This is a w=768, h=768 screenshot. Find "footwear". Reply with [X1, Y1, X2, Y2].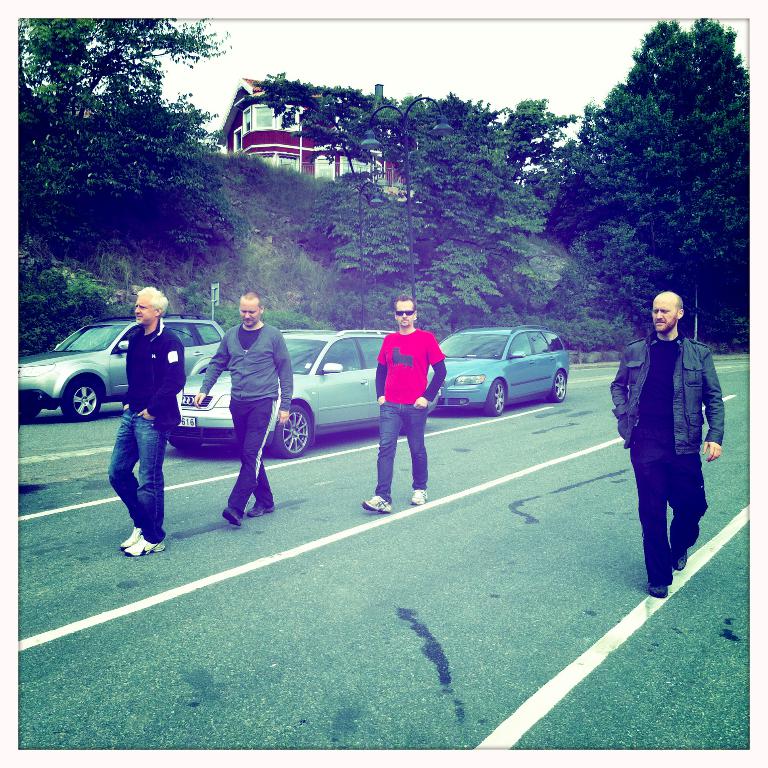
[117, 525, 142, 550].
